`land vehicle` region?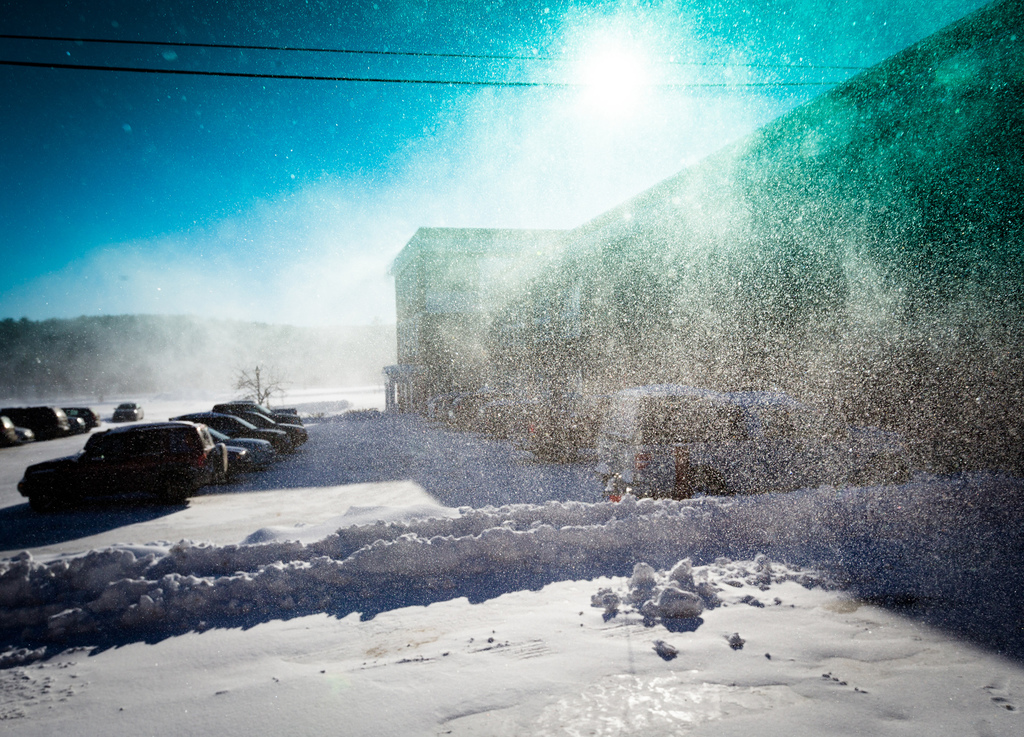
(left=166, top=415, right=289, bottom=451)
